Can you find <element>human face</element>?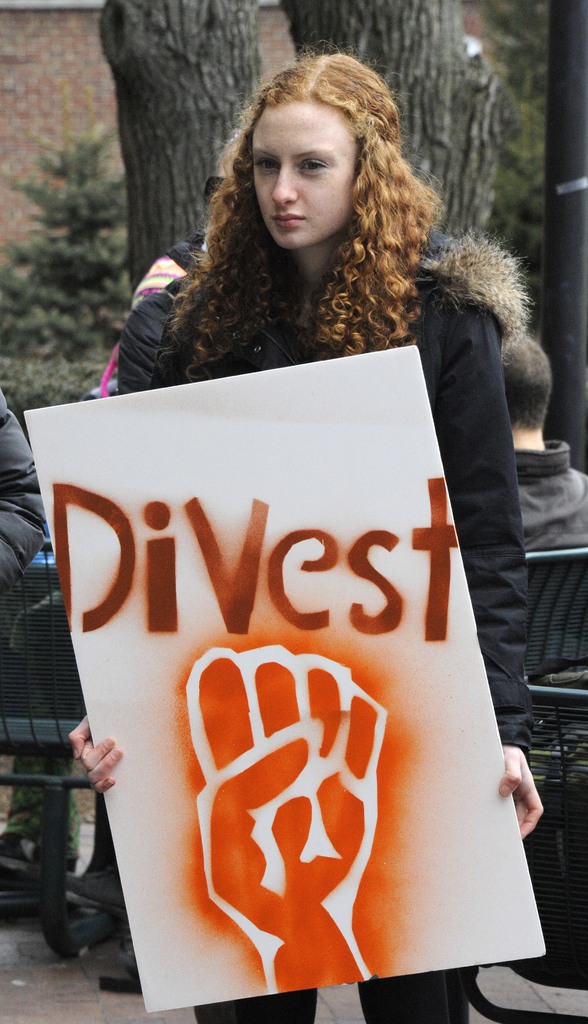
Yes, bounding box: Rect(246, 99, 353, 251).
